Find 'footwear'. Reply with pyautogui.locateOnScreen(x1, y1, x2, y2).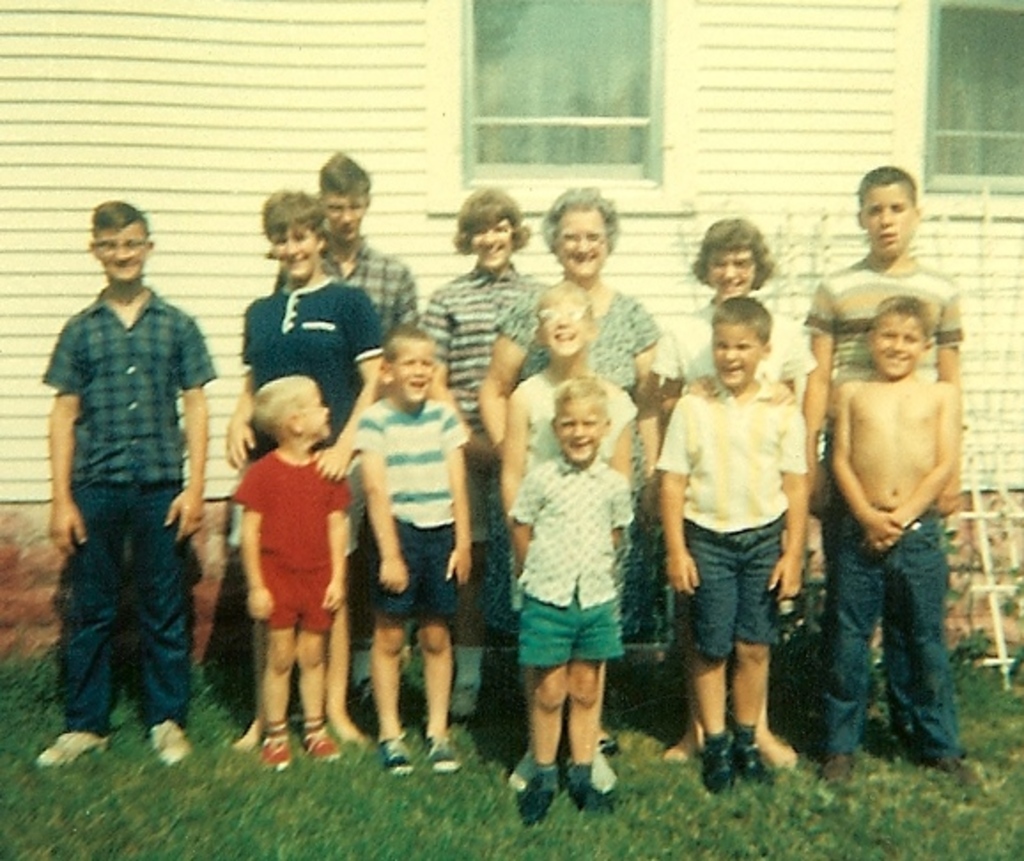
pyautogui.locateOnScreen(422, 732, 462, 772).
